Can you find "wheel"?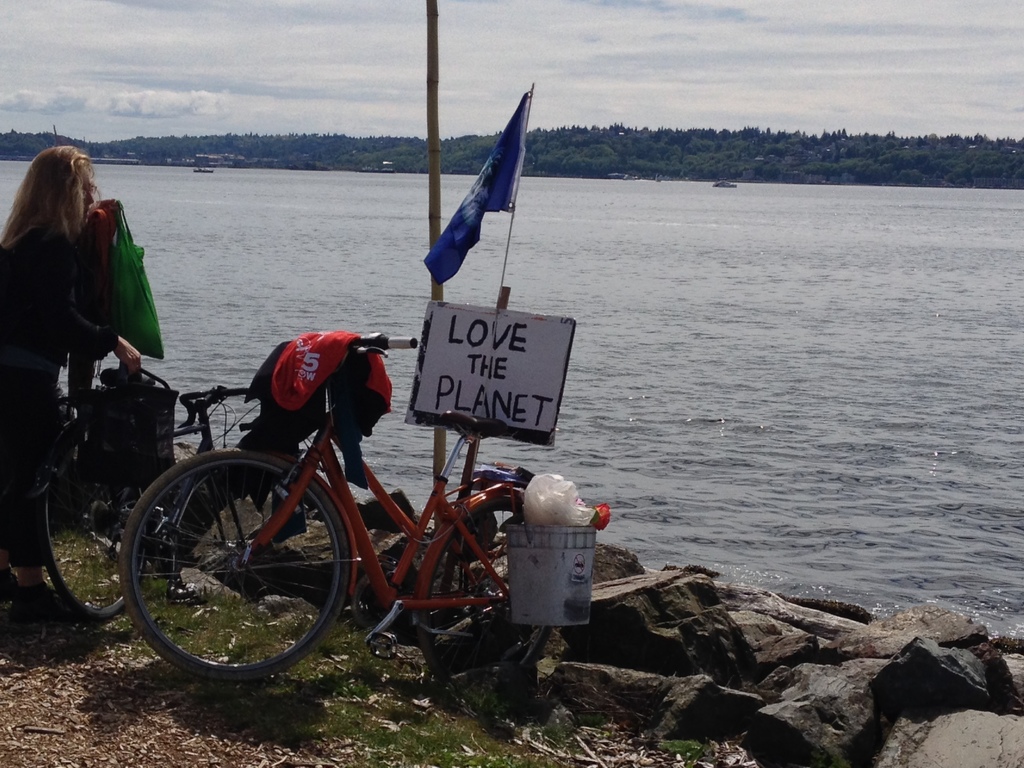
Yes, bounding box: Rect(419, 498, 520, 696).
